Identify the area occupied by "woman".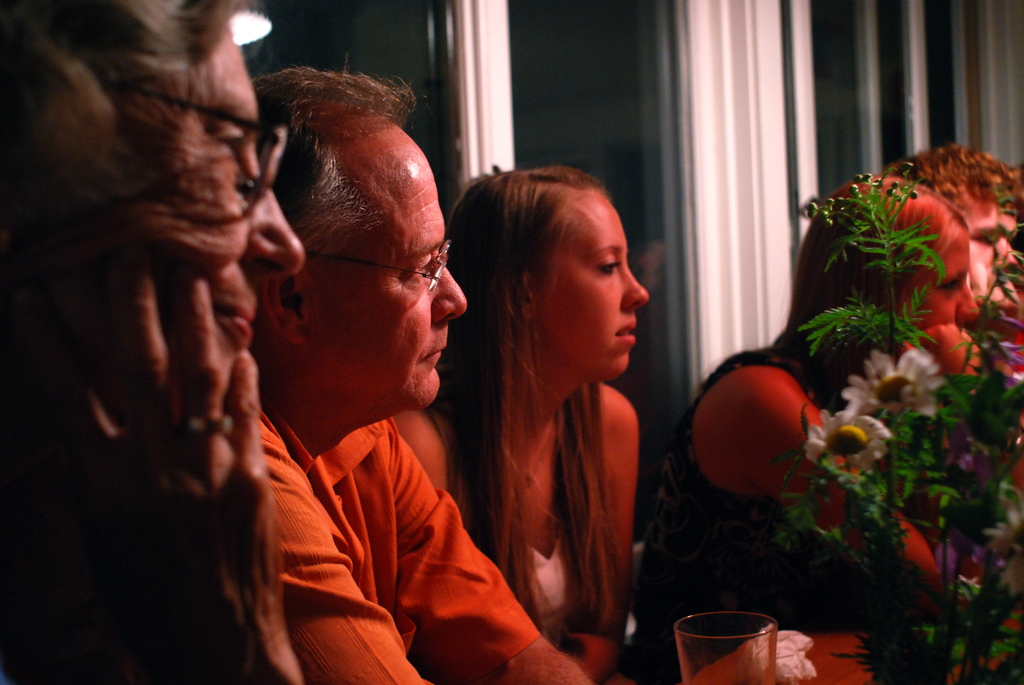
Area: BBox(388, 164, 665, 684).
